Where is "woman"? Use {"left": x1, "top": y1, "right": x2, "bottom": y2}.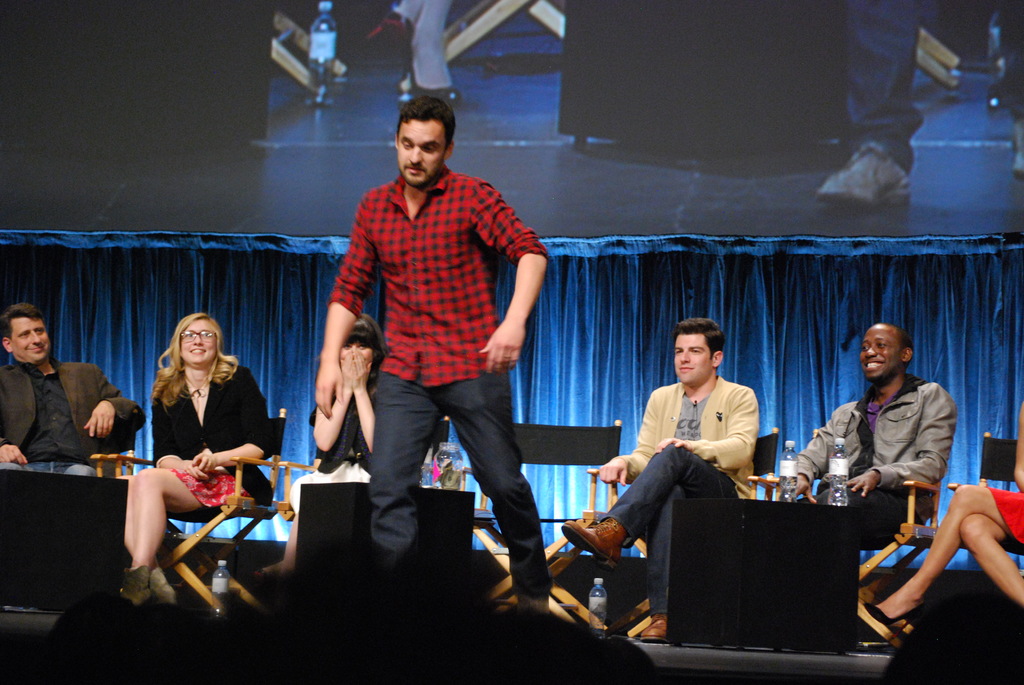
{"left": 118, "top": 310, "right": 257, "bottom": 617}.
